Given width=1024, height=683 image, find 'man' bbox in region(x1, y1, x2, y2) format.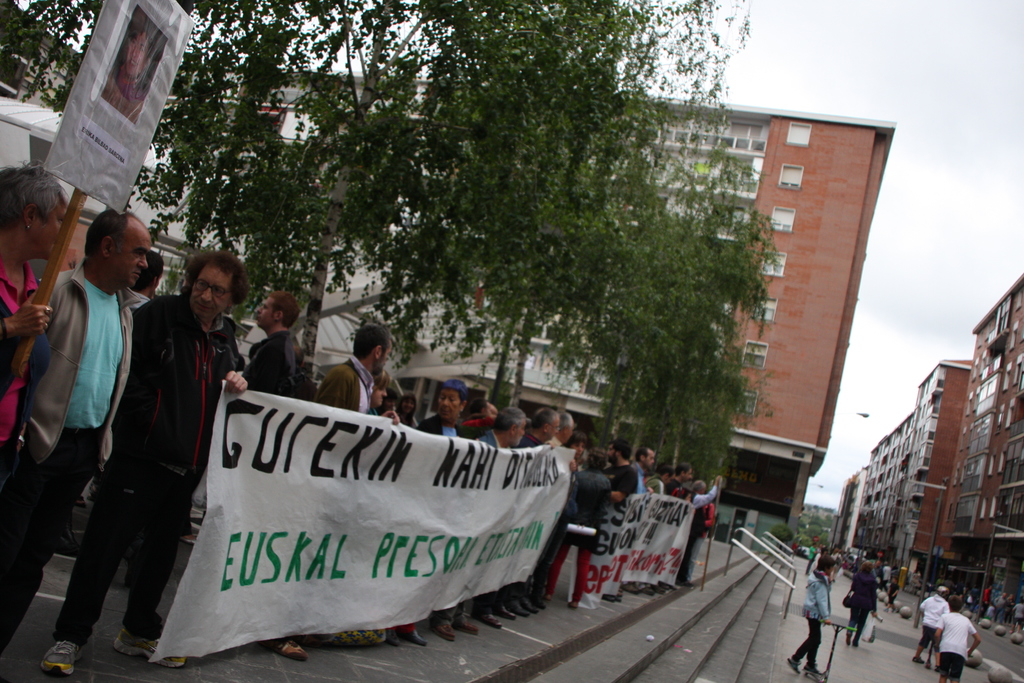
region(508, 412, 577, 617).
